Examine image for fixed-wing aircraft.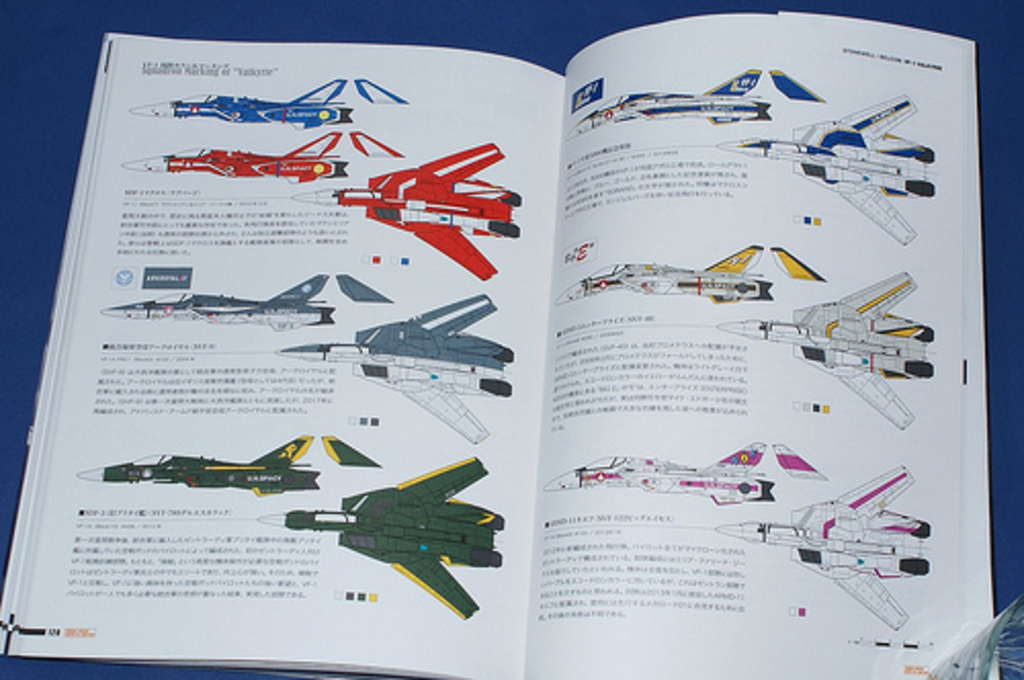
Examination result: <region>291, 135, 524, 281</region>.
